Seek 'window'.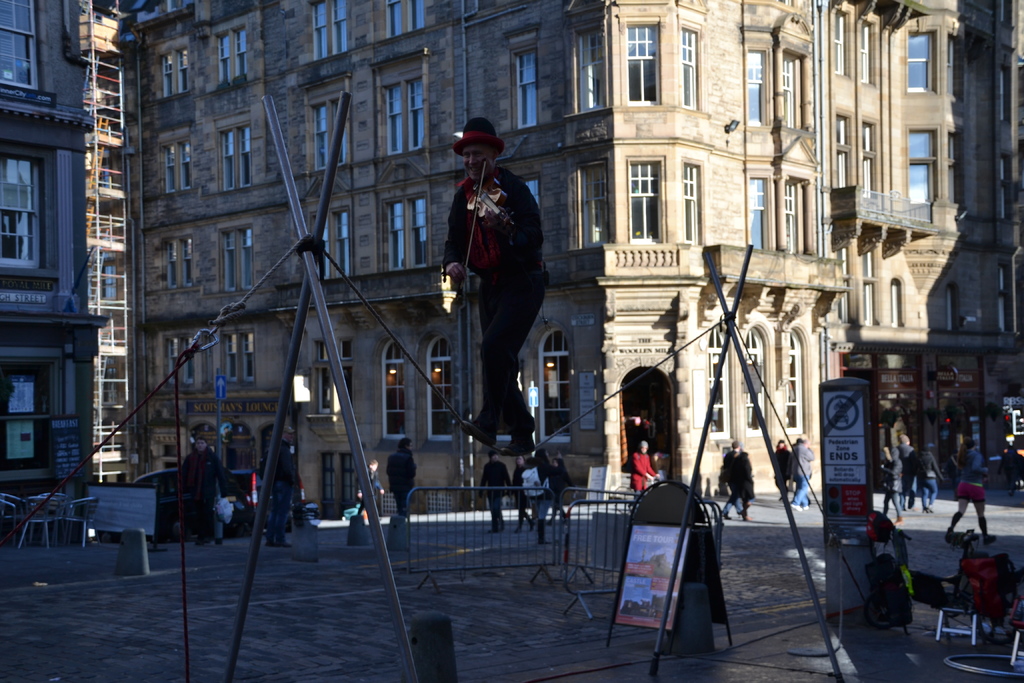
bbox(163, 333, 193, 386).
